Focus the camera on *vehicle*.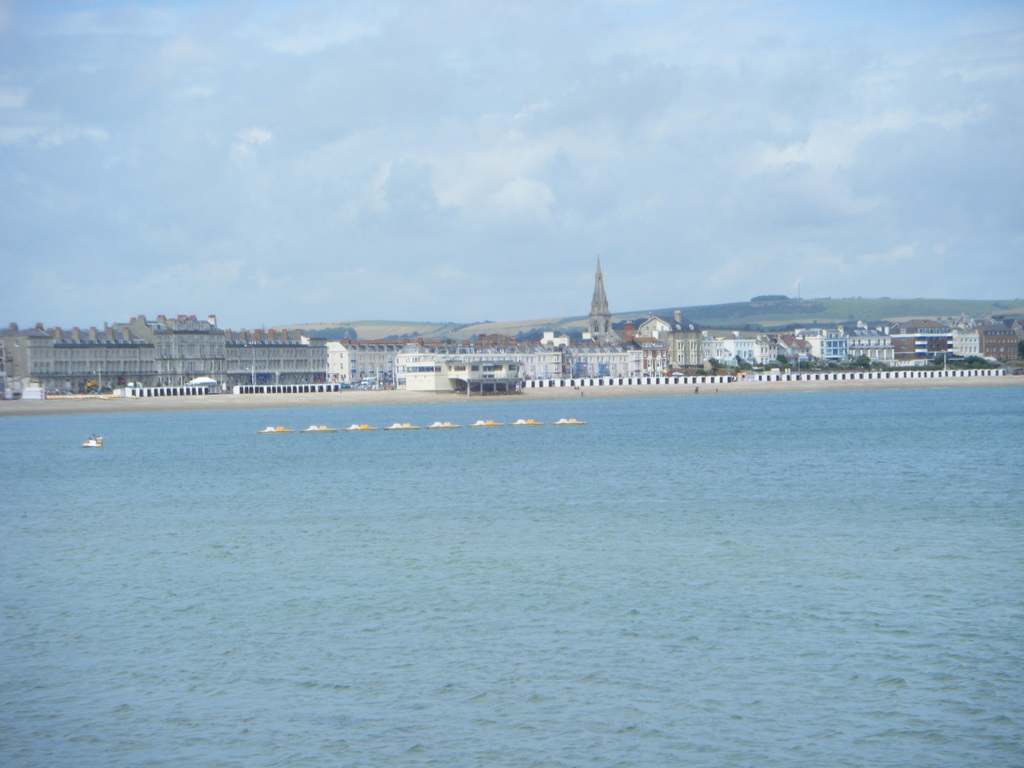
Focus region: Rect(467, 417, 504, 428).
